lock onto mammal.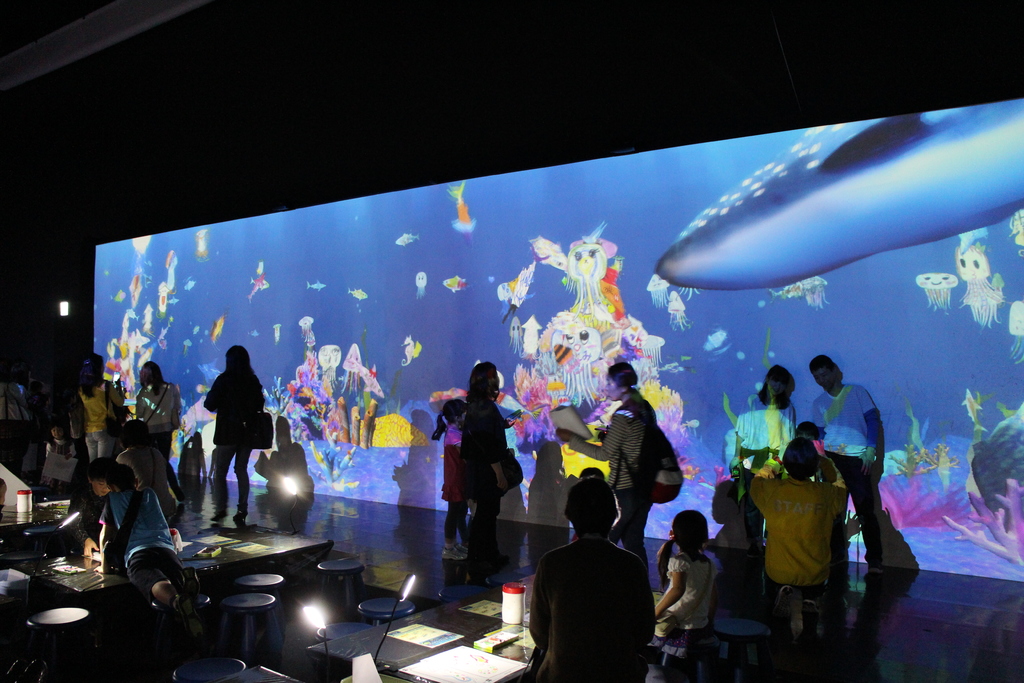
Locked: 75,464,114,559.
